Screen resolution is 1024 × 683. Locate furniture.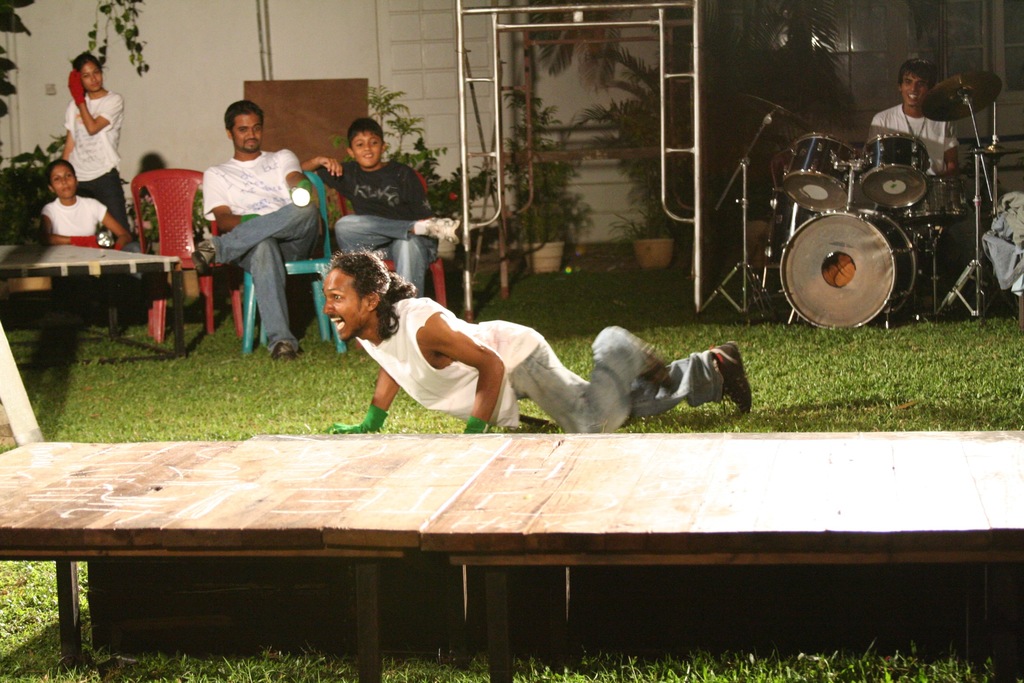
bbox(241, 169, 346, 356).
